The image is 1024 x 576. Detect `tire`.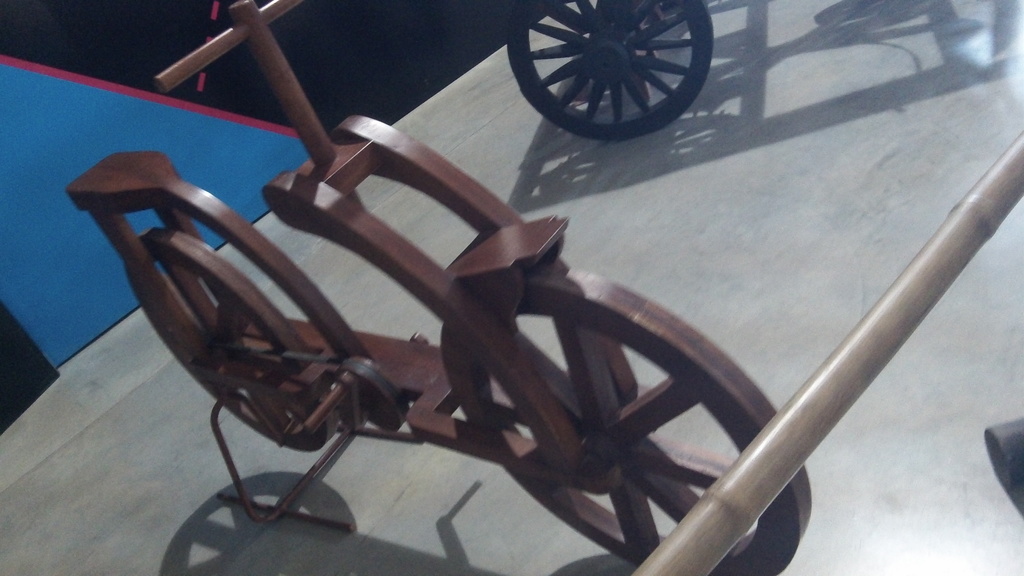
Detection: {"left": 518, "top": 0, "right": 704, "bottom": 134}.
